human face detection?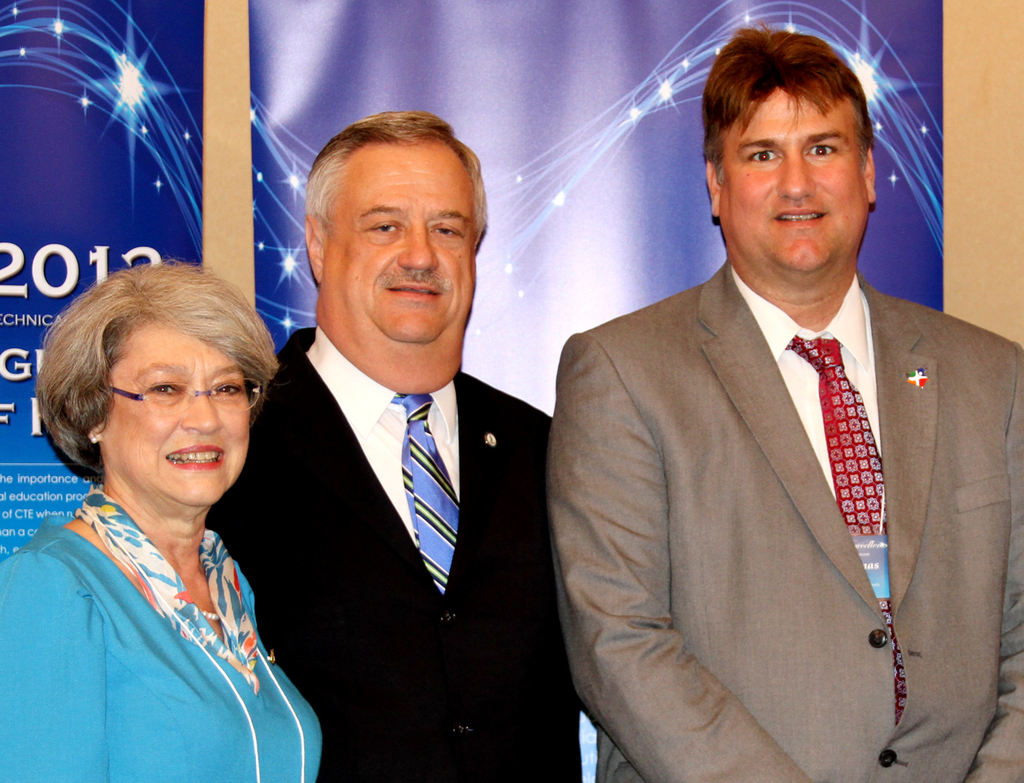
detection(717, 96, 867, 278)
